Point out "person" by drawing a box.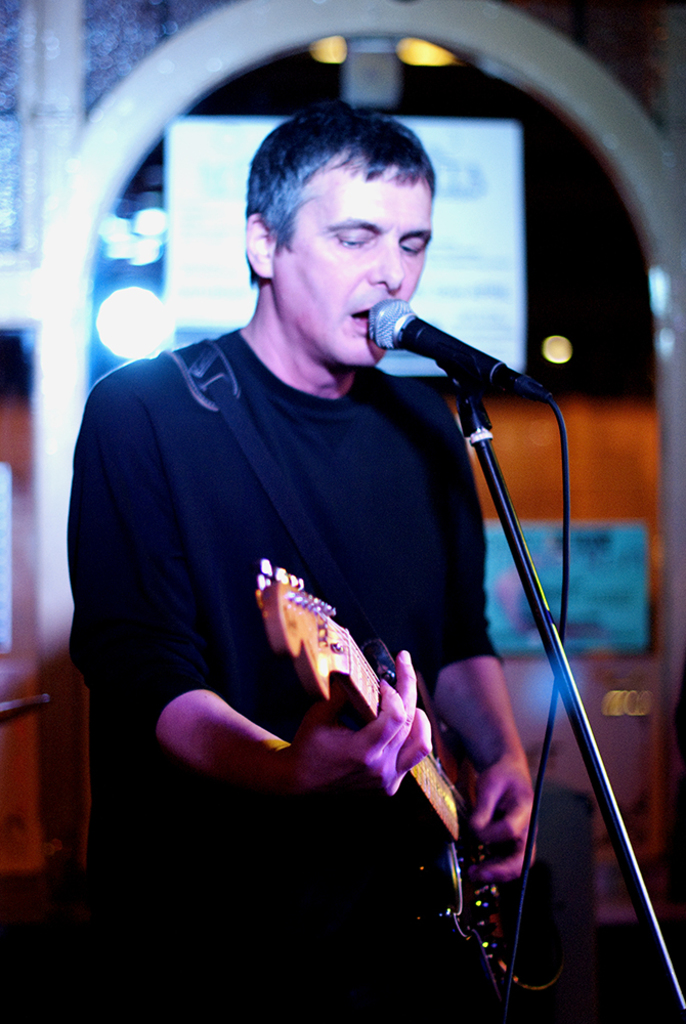
(109,120,570,988).
